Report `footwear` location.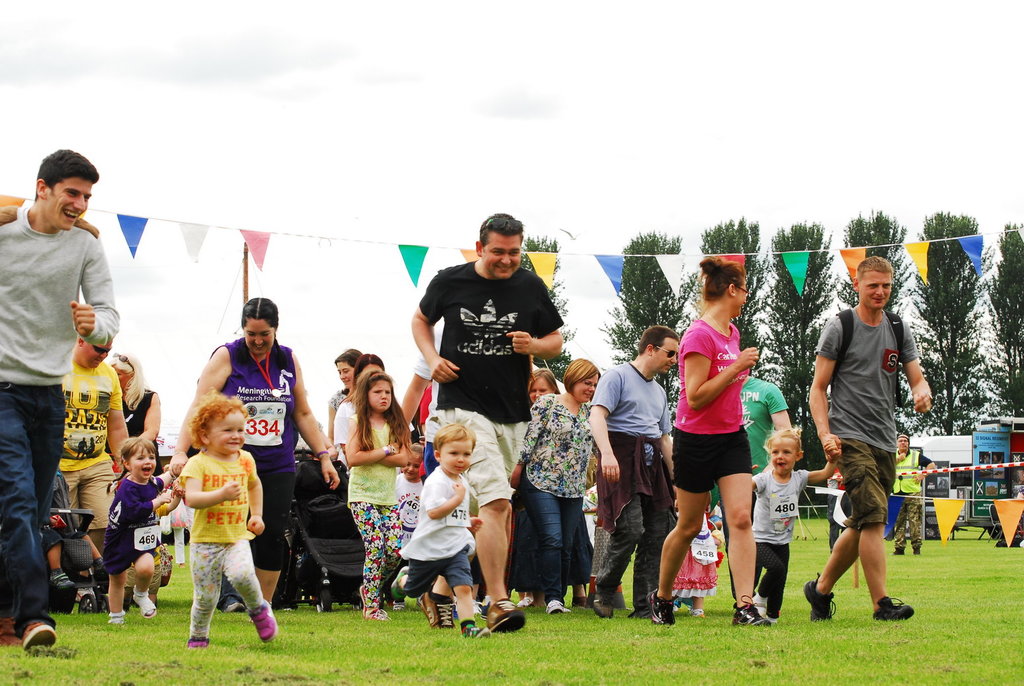
Report: 692,608,704,621.
